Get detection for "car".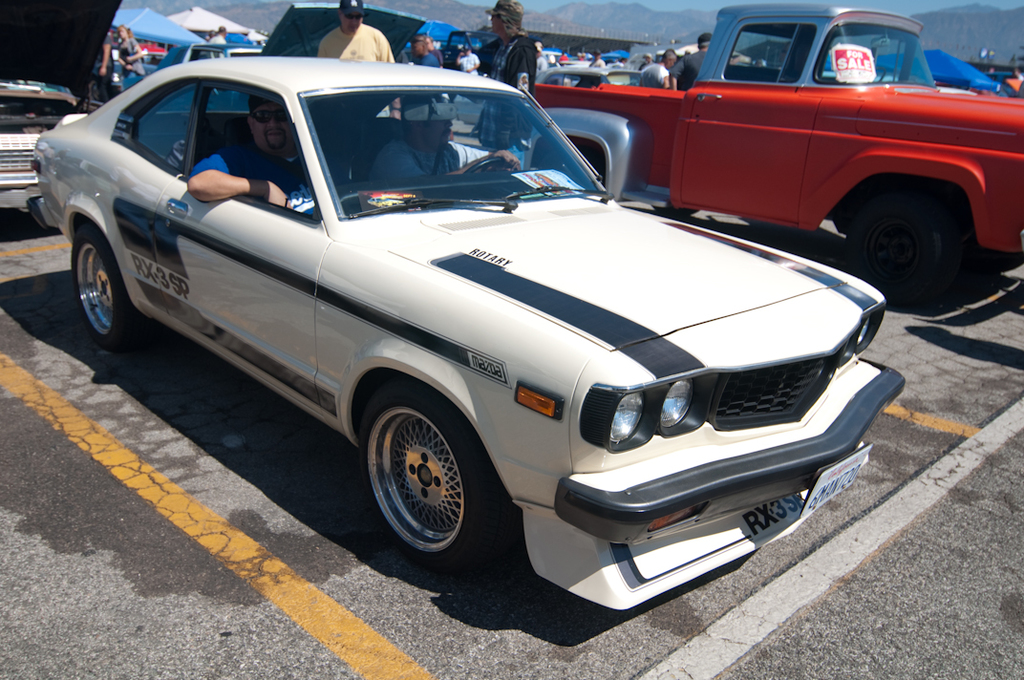
Detection: l=0, t=82, r=75, b=199.
